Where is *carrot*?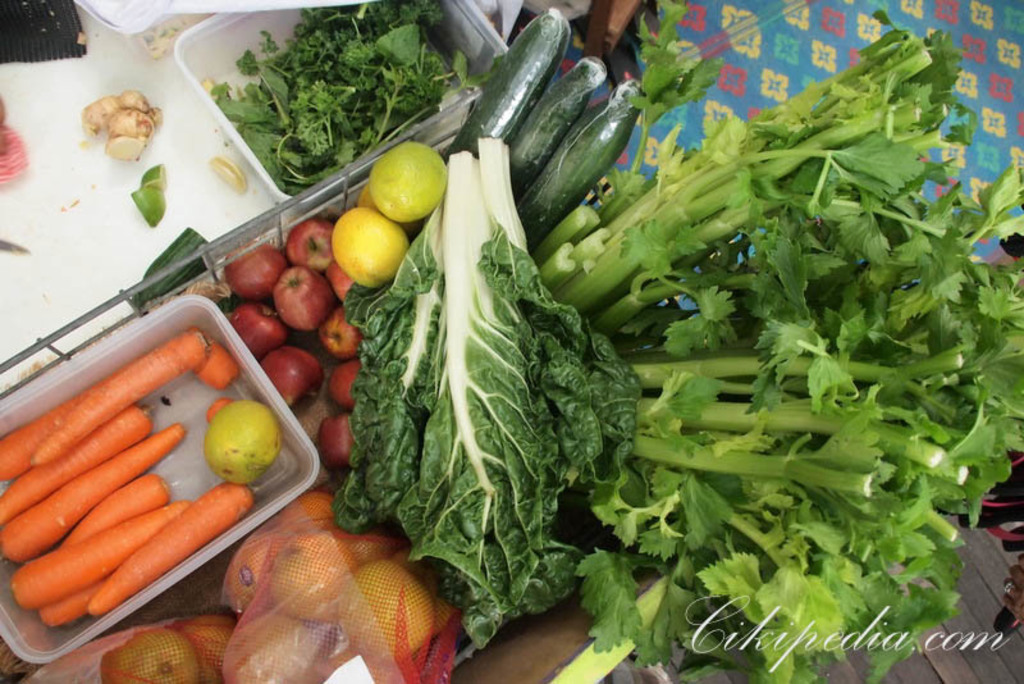
<bbox>28, 329, 200, 461</bbox>.
